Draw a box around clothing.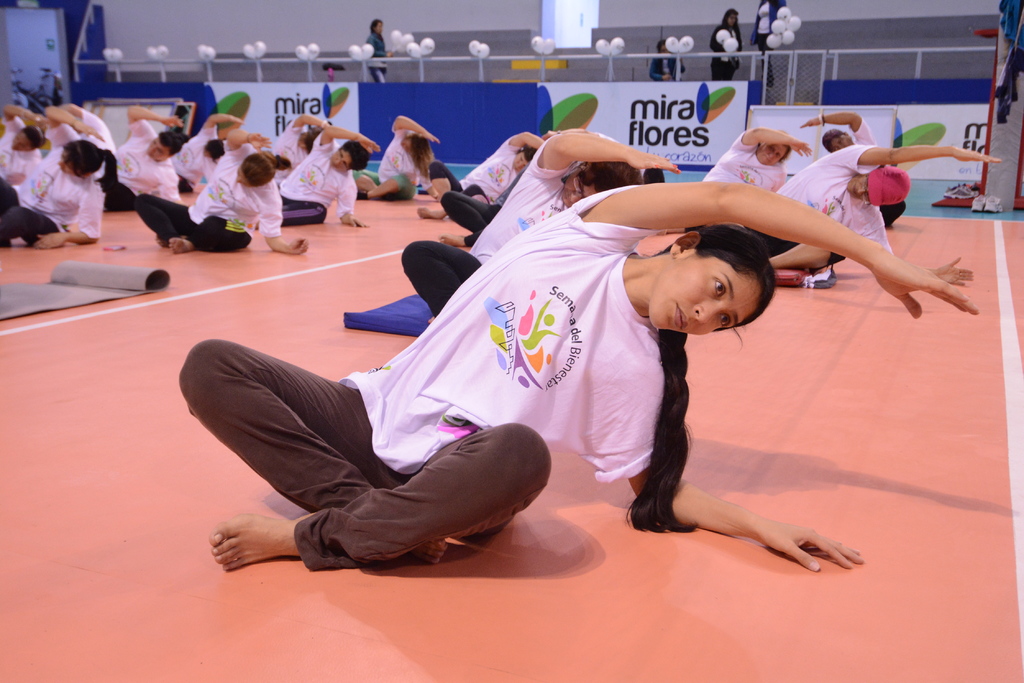
region(0, 120, 108, 243).
